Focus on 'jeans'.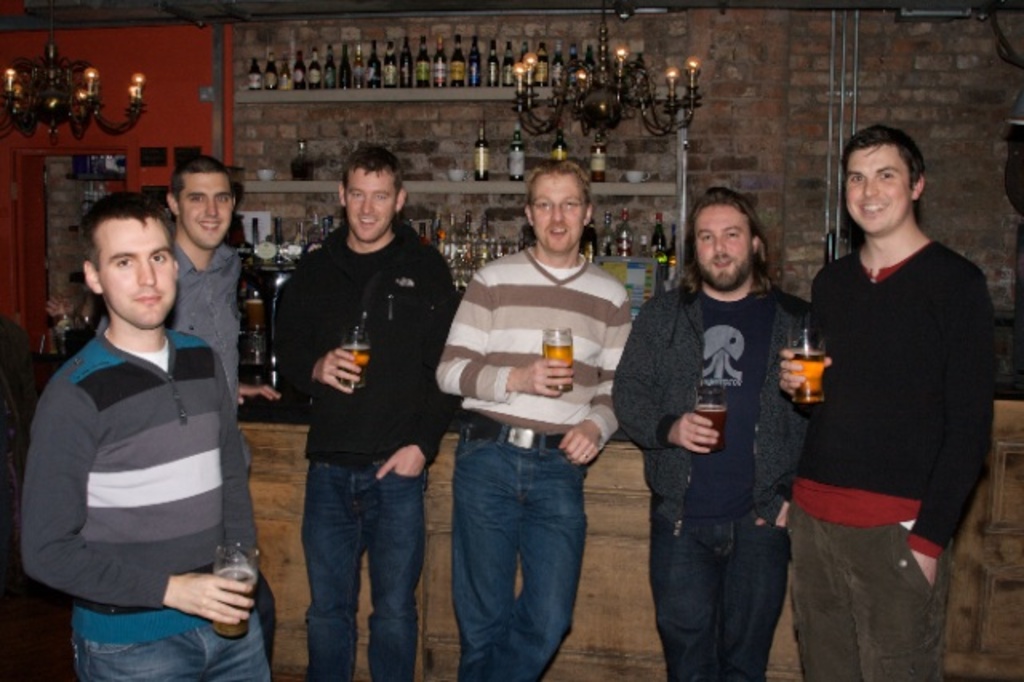
Focused at left=298, top=456, right=426, bottom=671.
